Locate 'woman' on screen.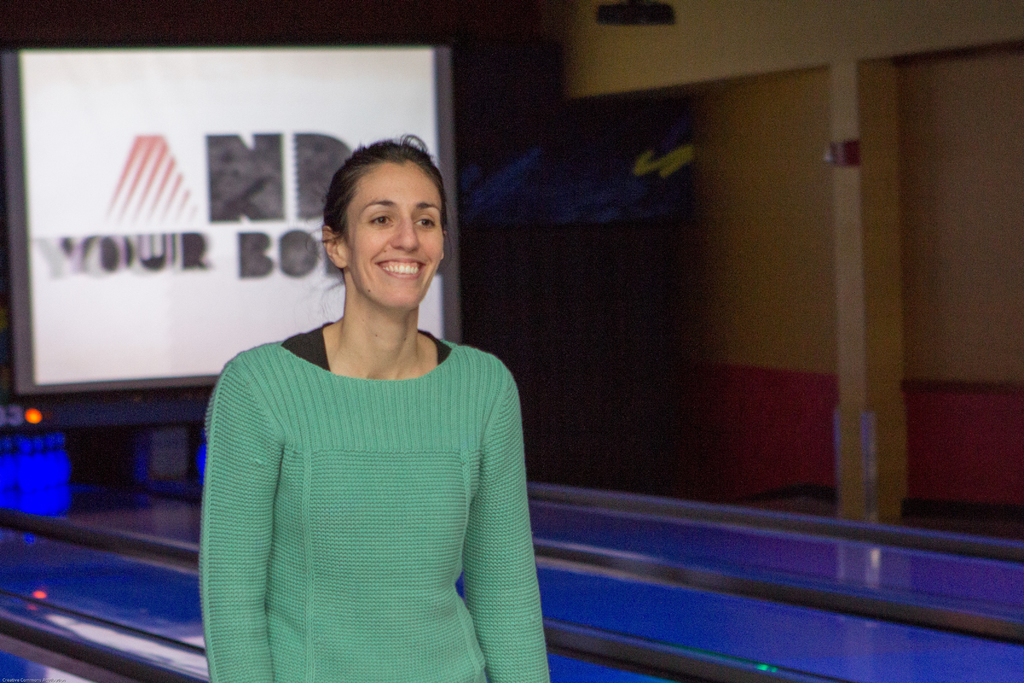
On screen at left=196, top=131, right=548, bottom=682.
